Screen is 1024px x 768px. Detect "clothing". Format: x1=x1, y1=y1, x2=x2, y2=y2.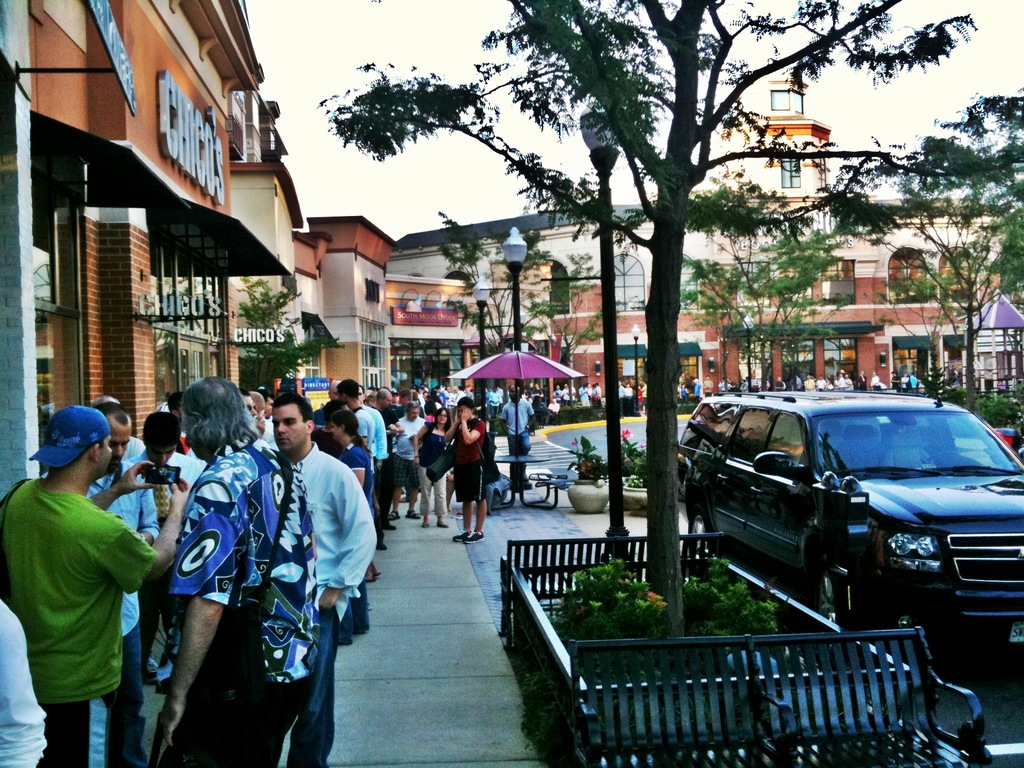
x1=449, y1=420, x2=487, y2=503.
